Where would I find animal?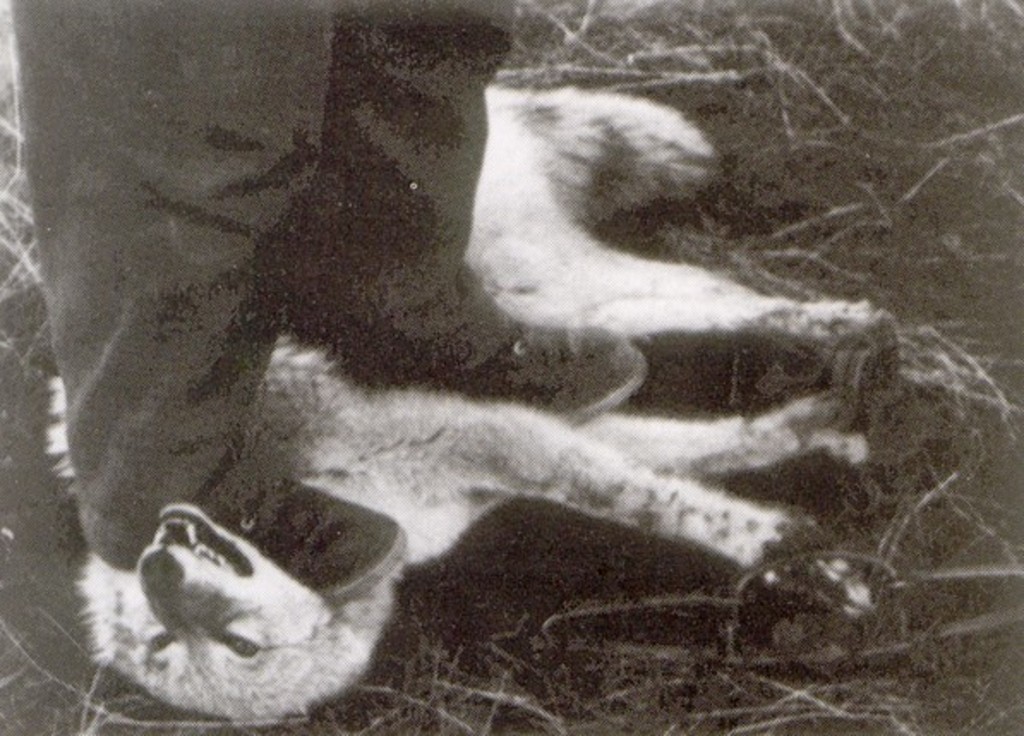
At bbox=(43, 79, 885, 722).
